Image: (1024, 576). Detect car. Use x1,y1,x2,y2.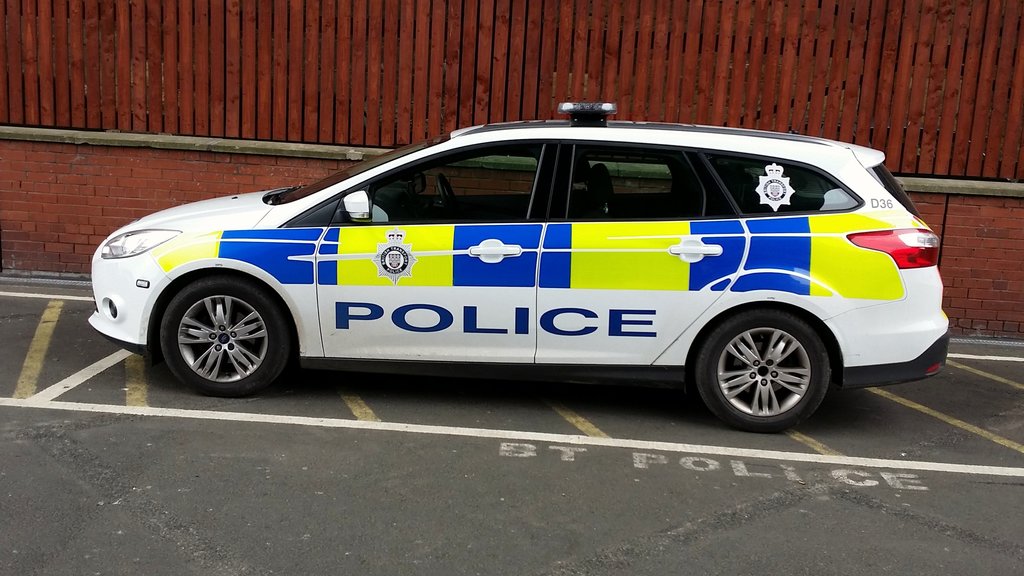
88,103,951,433.
